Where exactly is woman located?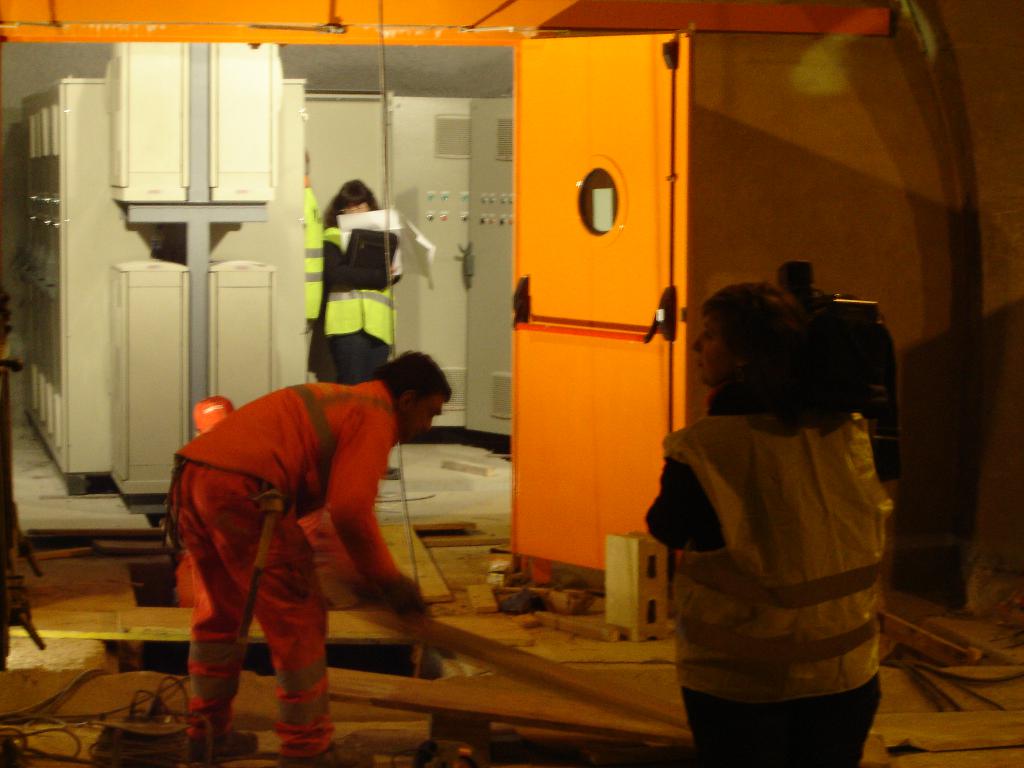
Its bounding box is box(643, 250, 909, 756).
